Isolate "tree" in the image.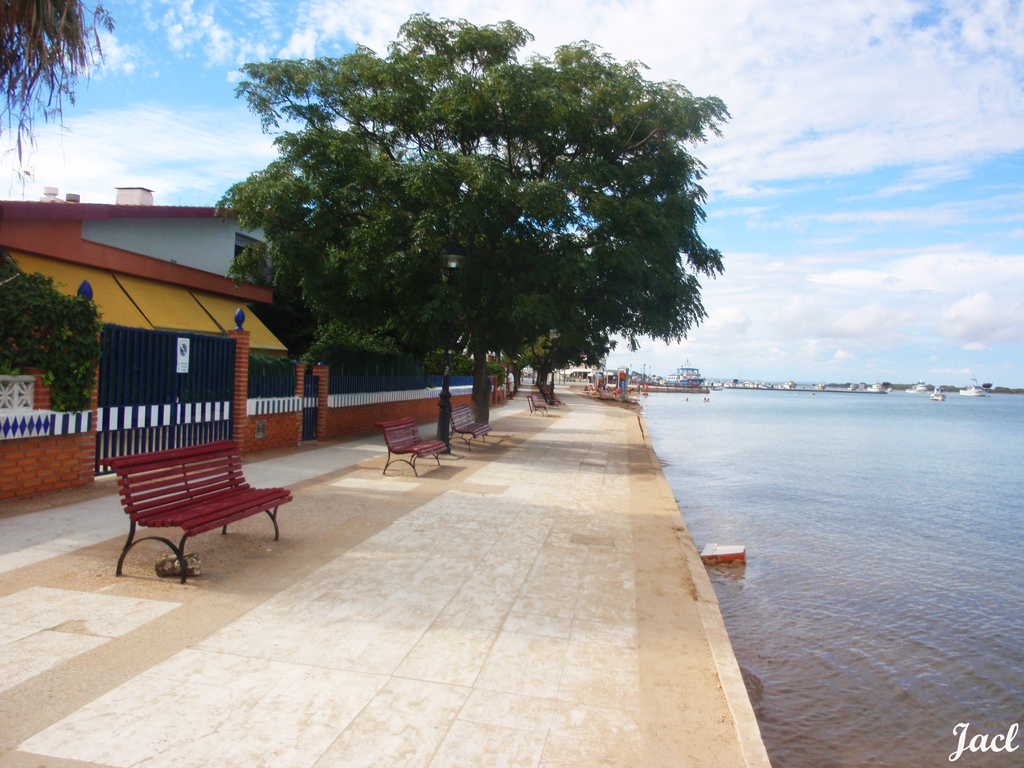
Isolated region: (0, 0, 126, 189).
